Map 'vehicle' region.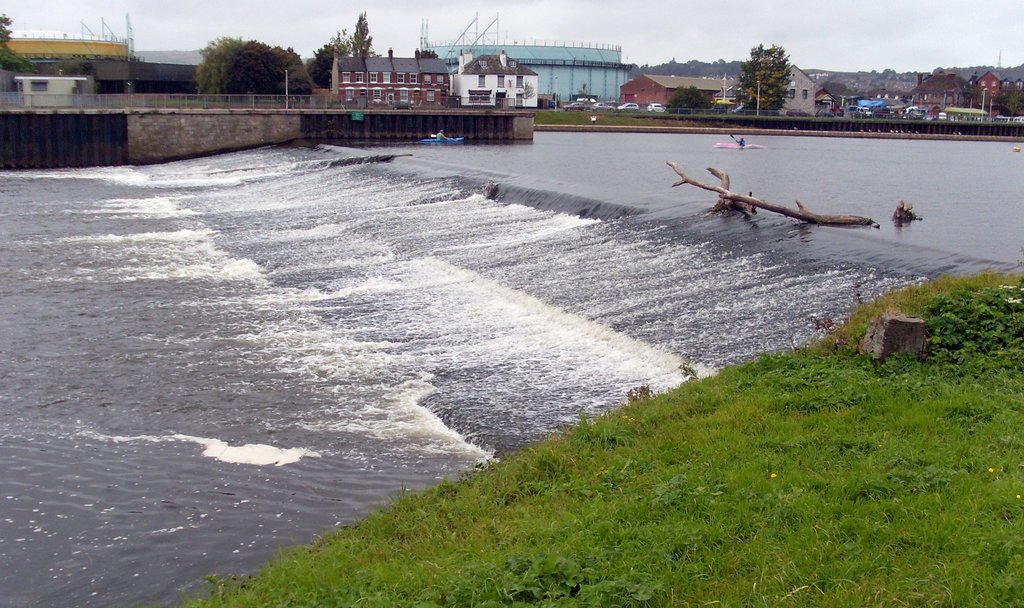
Mapped to Rect(712, 136, 755, 154).
